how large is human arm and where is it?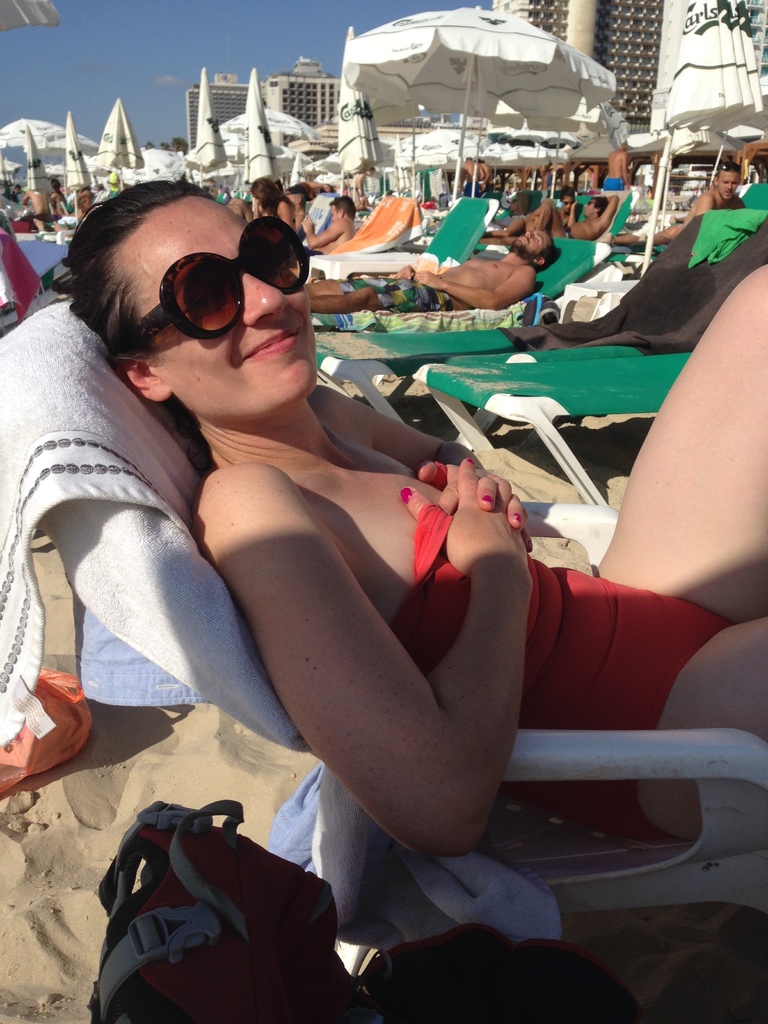
Bounding box: Rect(461, 164, 466, 192).
